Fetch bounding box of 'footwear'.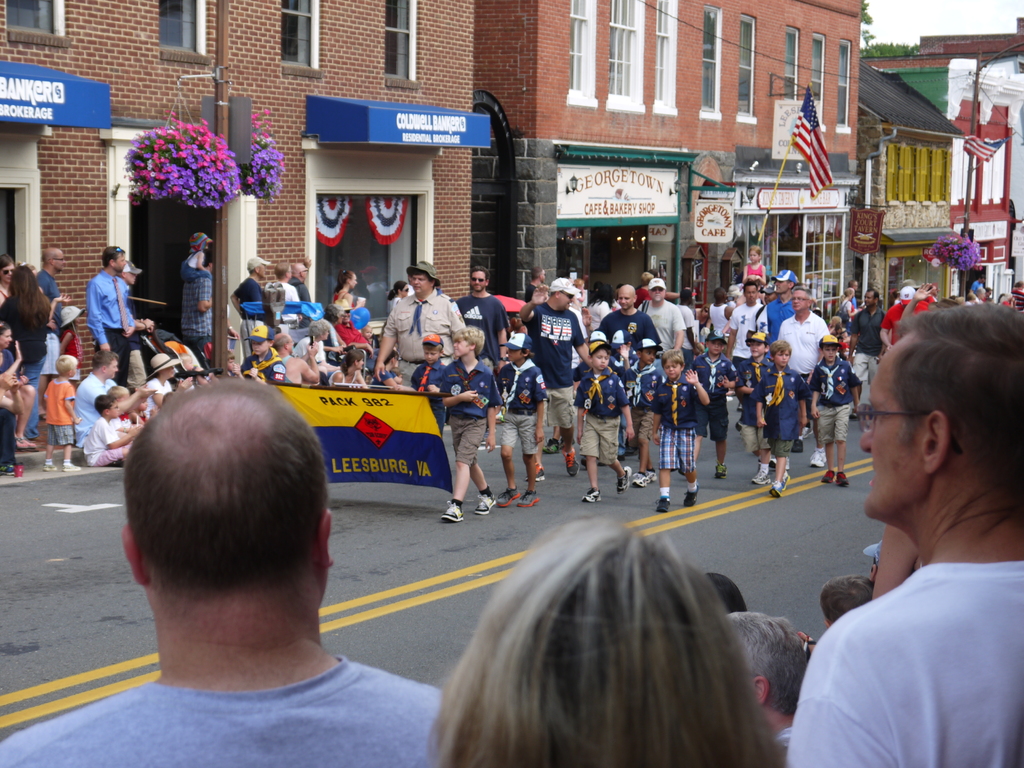
Bbox: {"x1": 471, "y1": 487, "x2": 495, "y2": 516}.
